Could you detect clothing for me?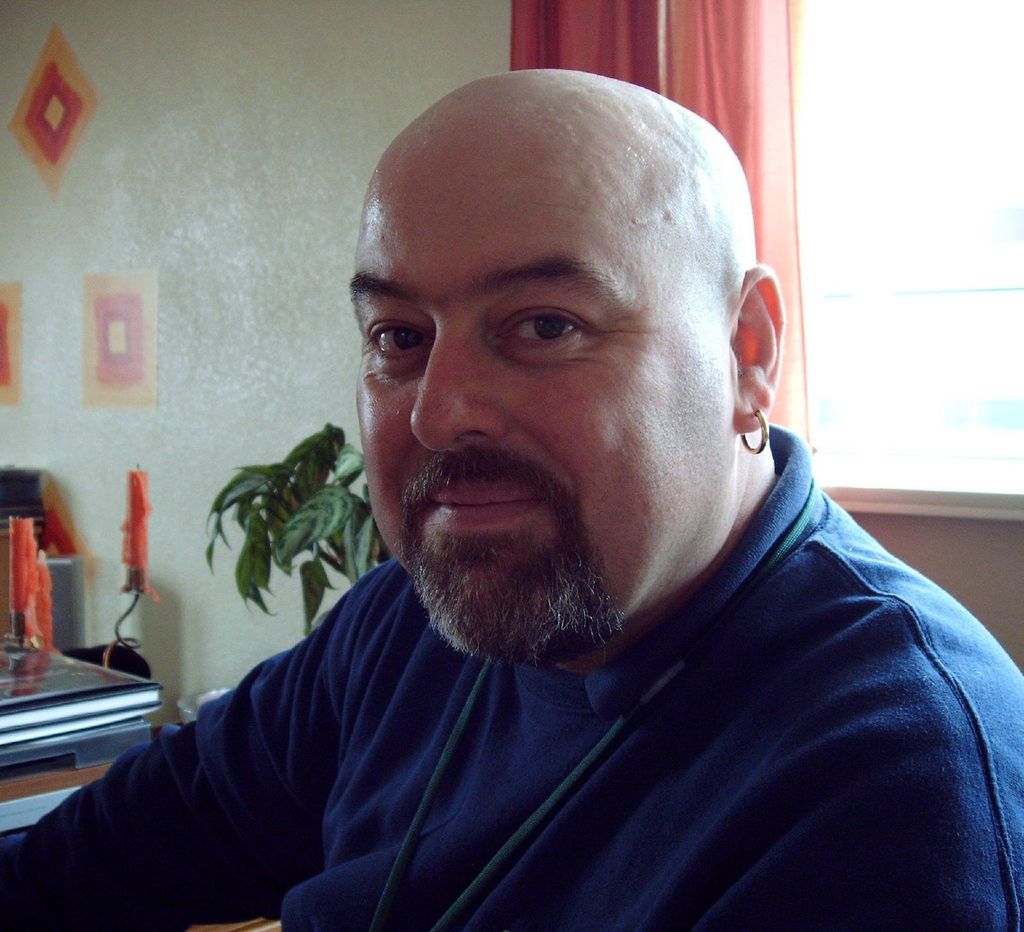
Detection result: box(0, 429, 1023, 931).
